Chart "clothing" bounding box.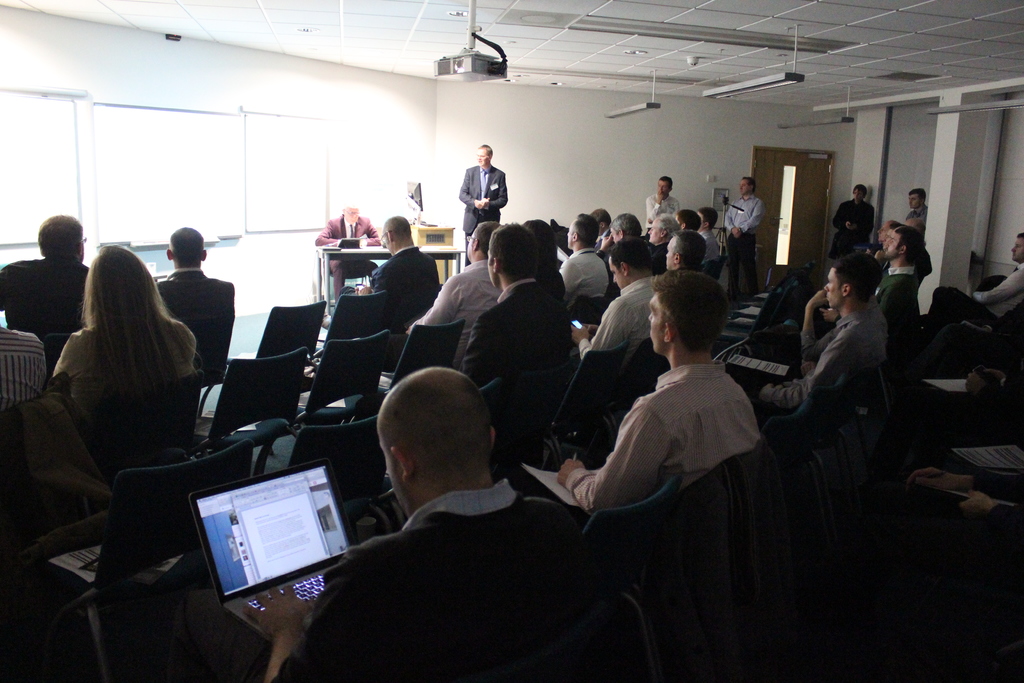
Charted: 874:264:920:355.
